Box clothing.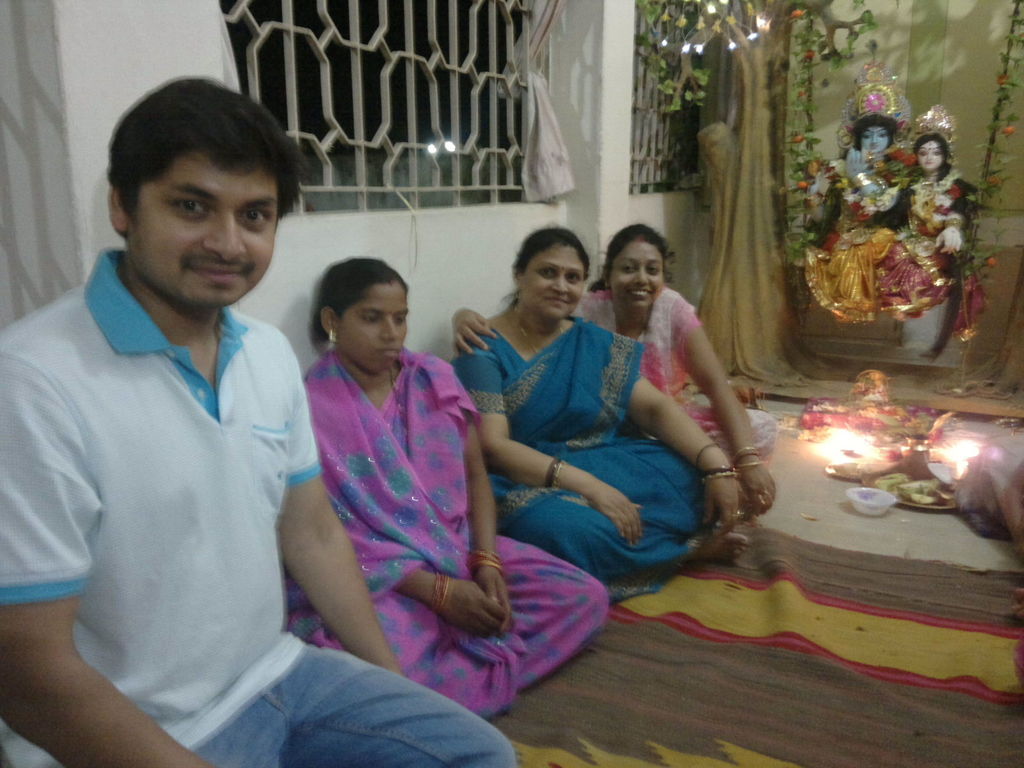
[left=0, top=252, right=512, bottom=767].
